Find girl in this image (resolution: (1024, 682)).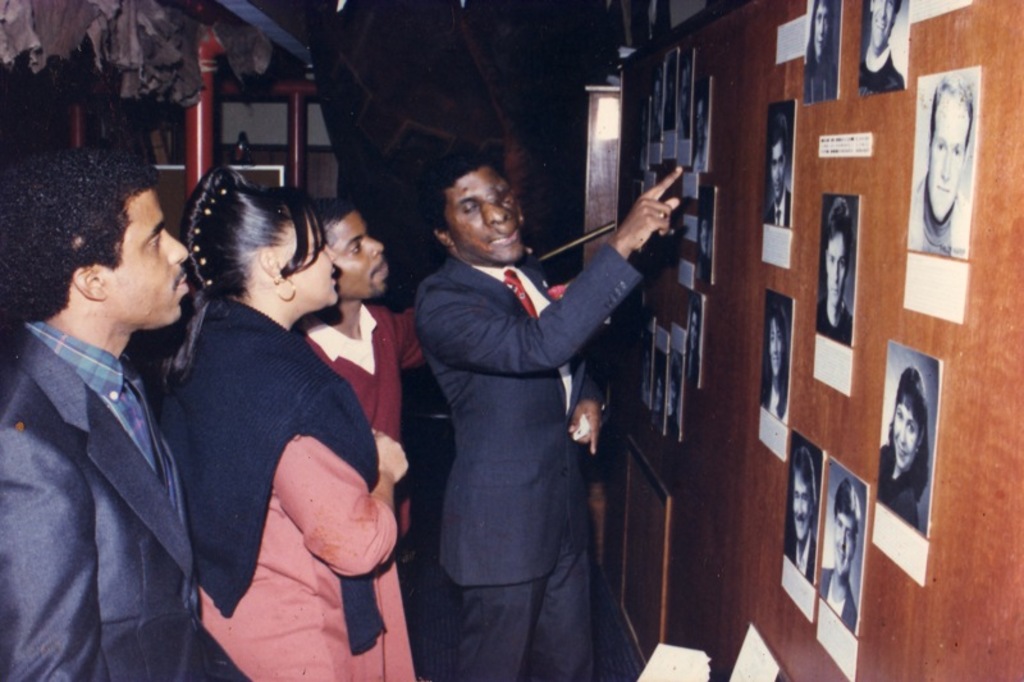
<region>762, 308, 791, 421</region>.
